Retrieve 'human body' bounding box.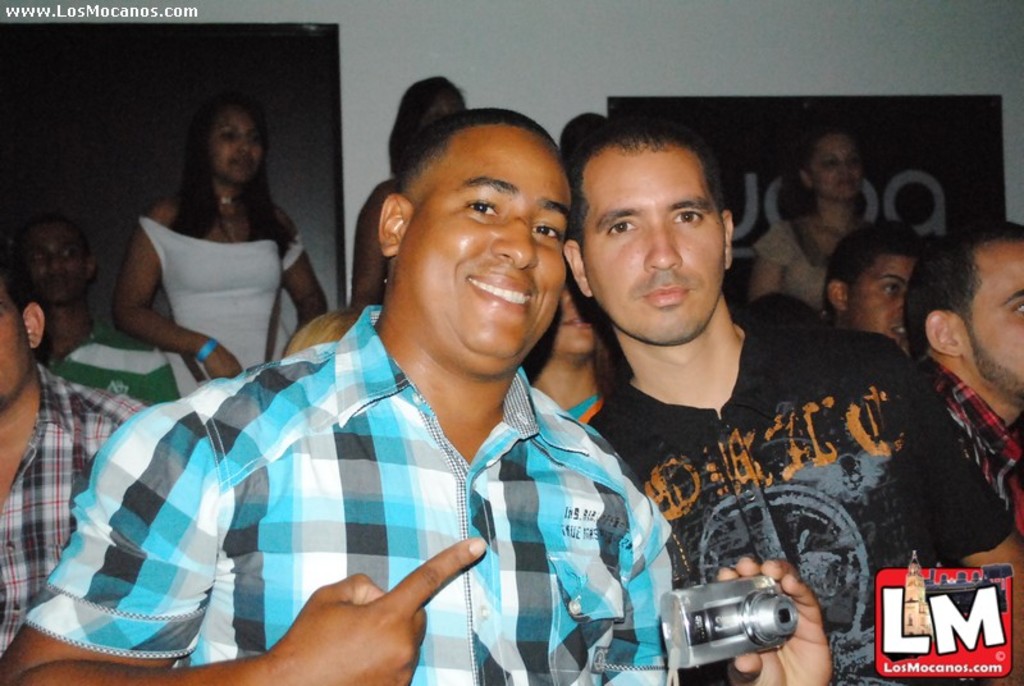
Bounding box: 0 220 173 403.
